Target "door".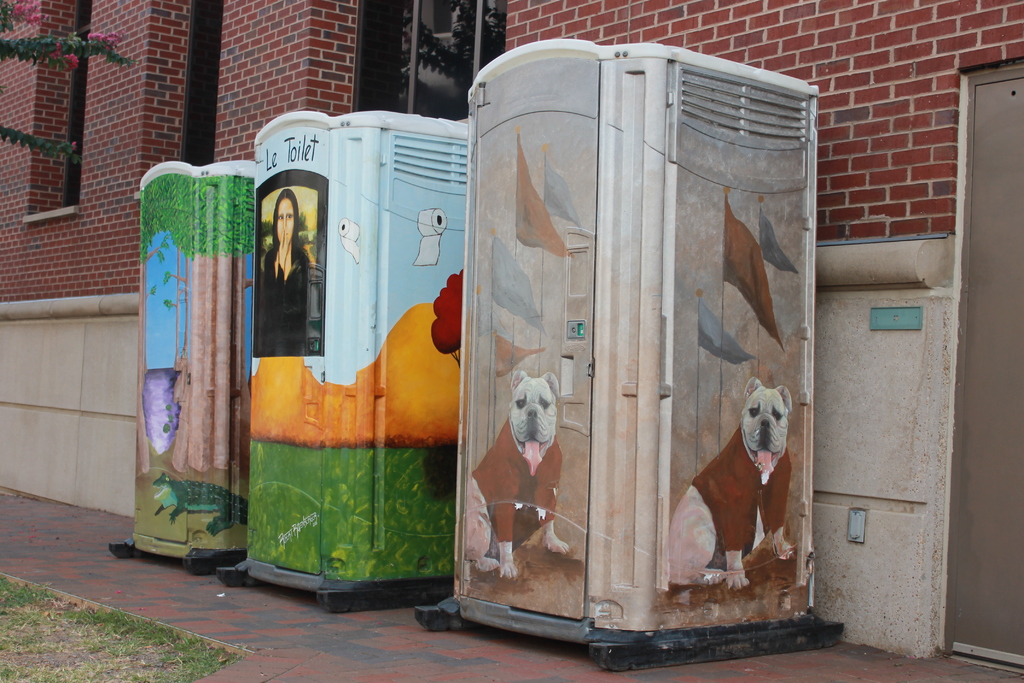
Target region: {"x1": 247, "y1": 120, "x2": 333, "y2": 572}.
